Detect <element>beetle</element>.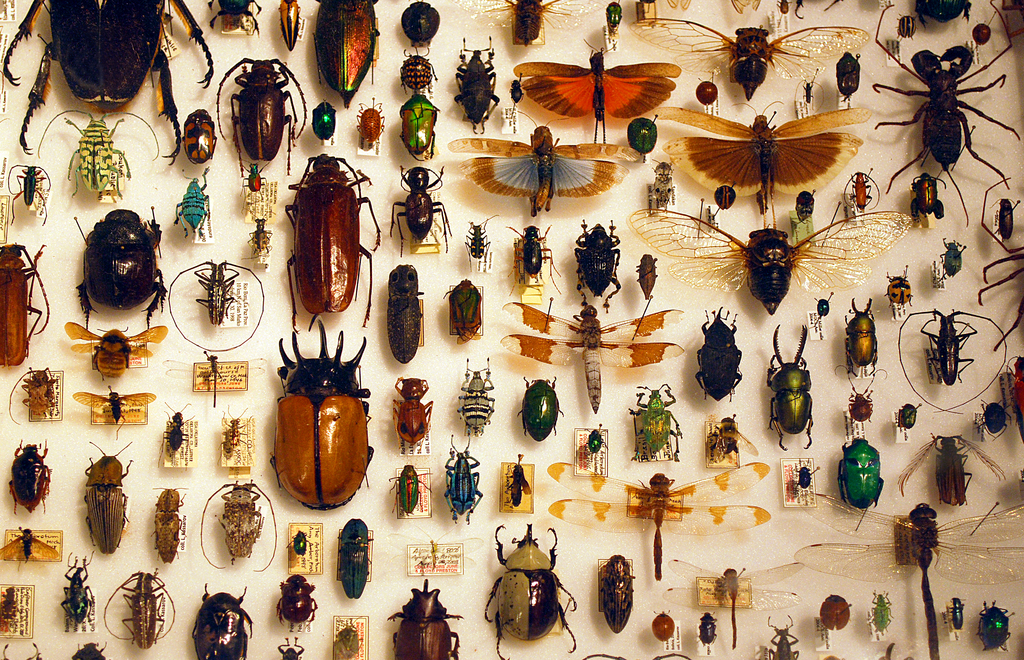
Detected at (x1=356, y1=104, x2=385, y2=152).
